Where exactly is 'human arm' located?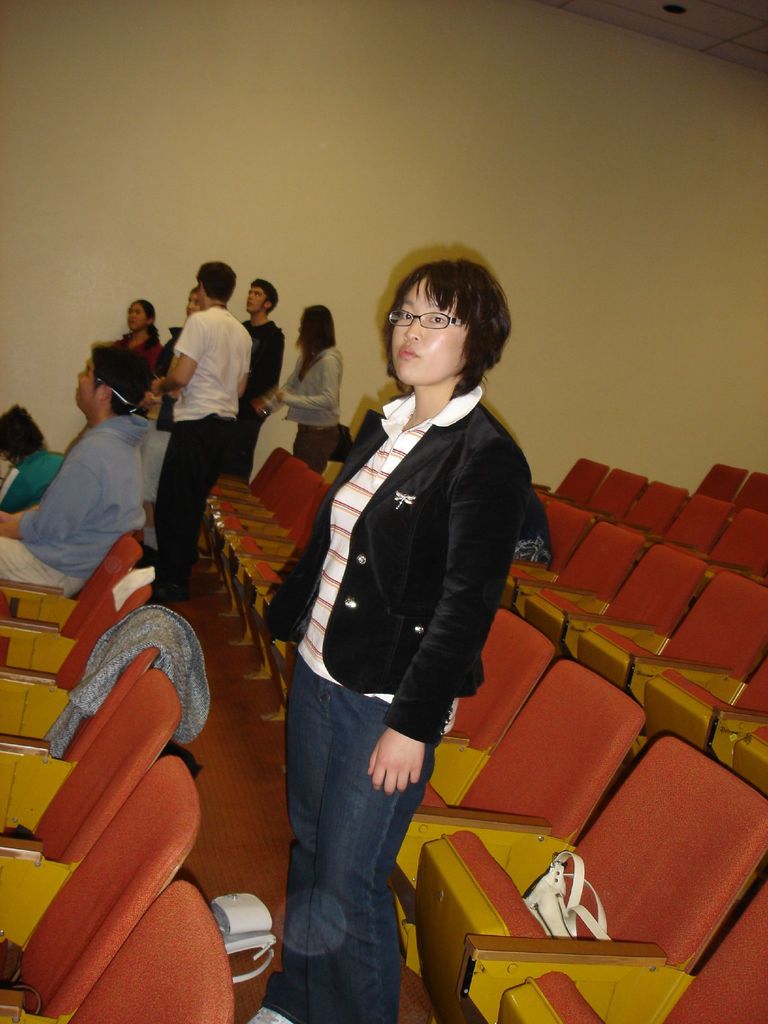
Its bounding box is [276,357,346,413].
